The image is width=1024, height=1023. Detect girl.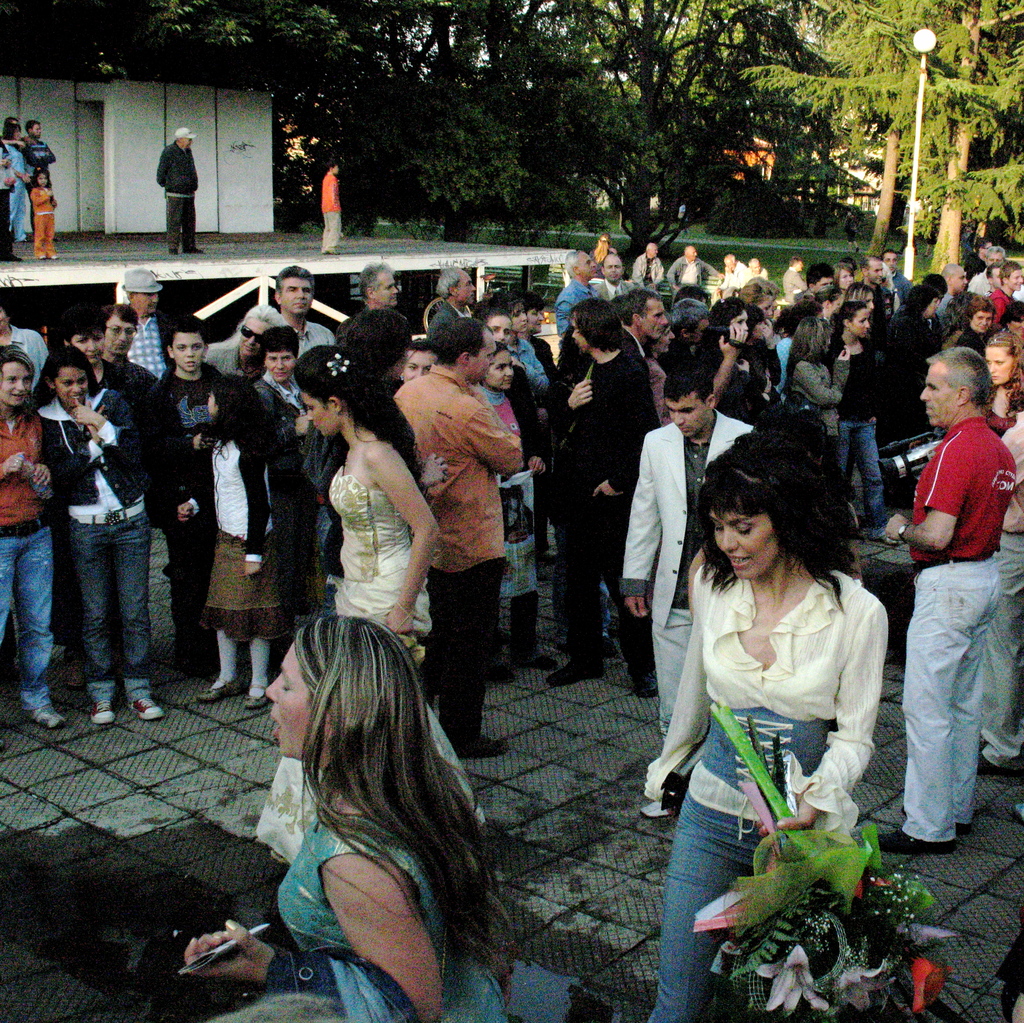
Detection: 701/297/765/395.
